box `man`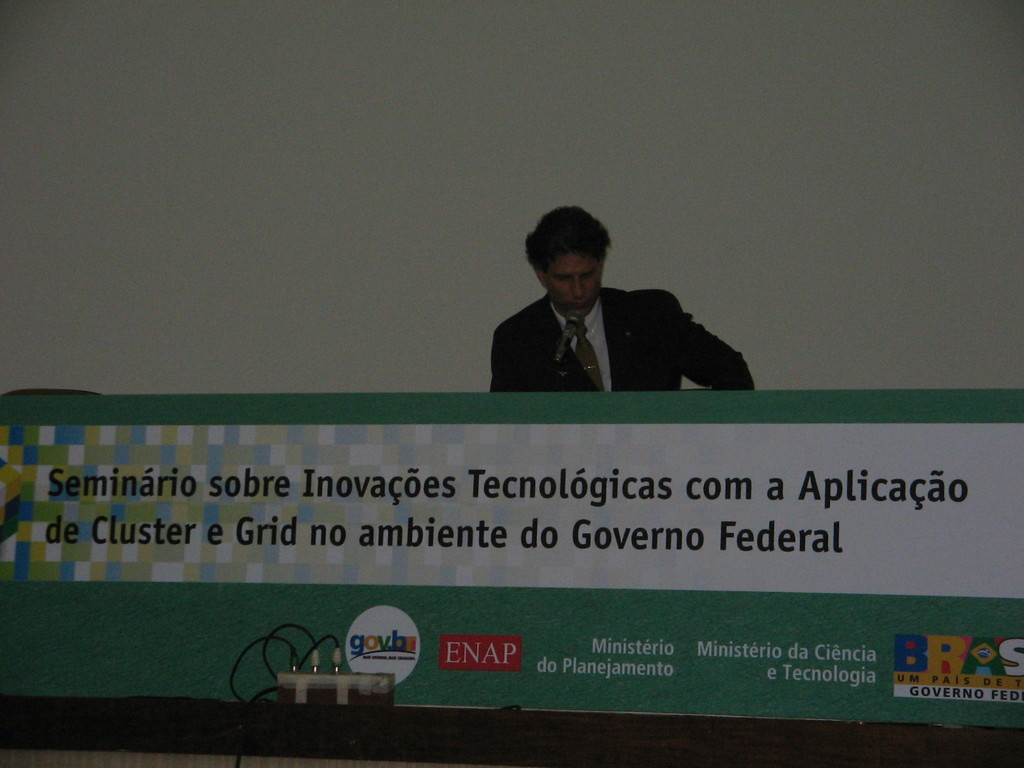
l=481, t=221, r=746, b=407
